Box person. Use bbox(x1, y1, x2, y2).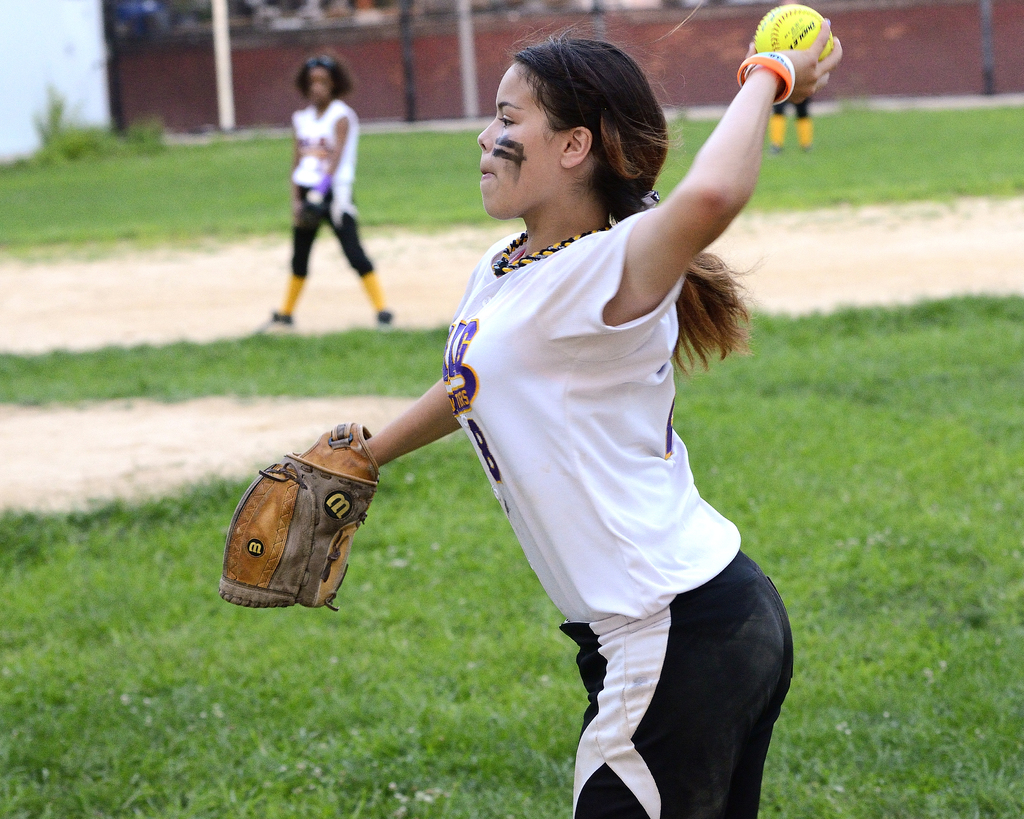
bbox(260, 51, 397, 328).
